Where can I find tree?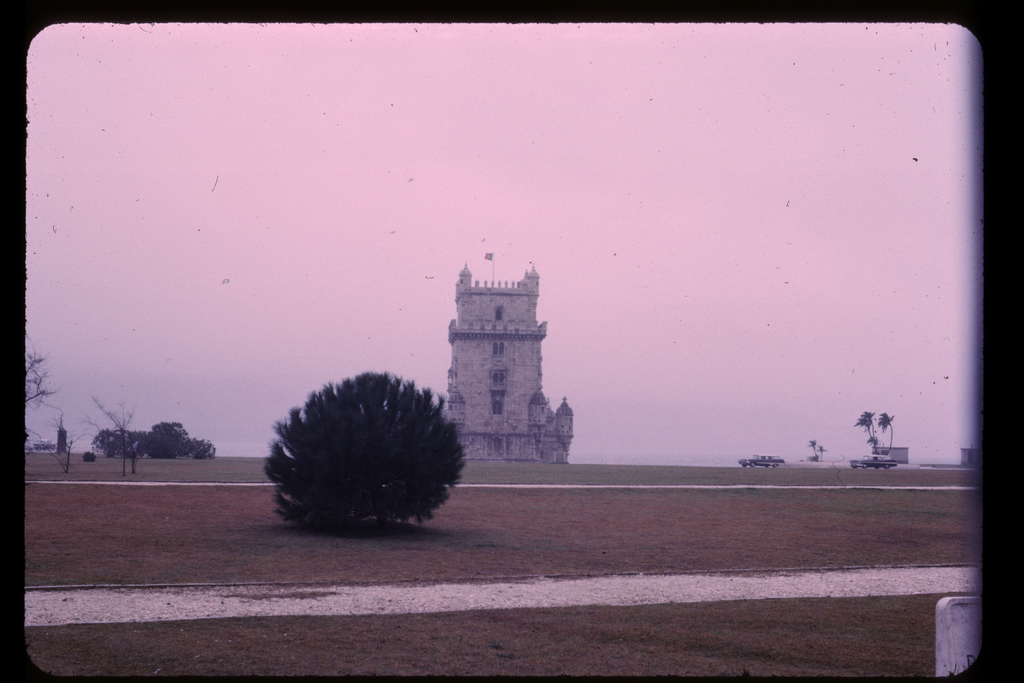
You can find it at BBox(880, 413, 897, 453).
